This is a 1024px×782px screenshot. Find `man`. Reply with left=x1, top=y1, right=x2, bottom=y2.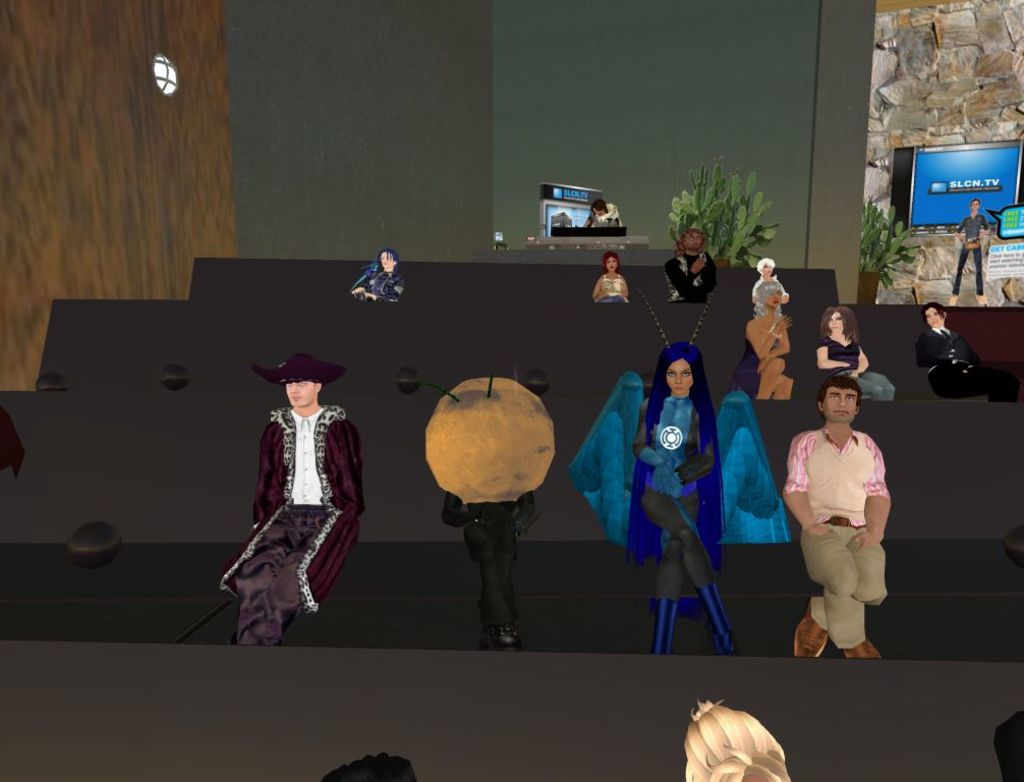
left=916, top=301, right=1019, bottom=401.
